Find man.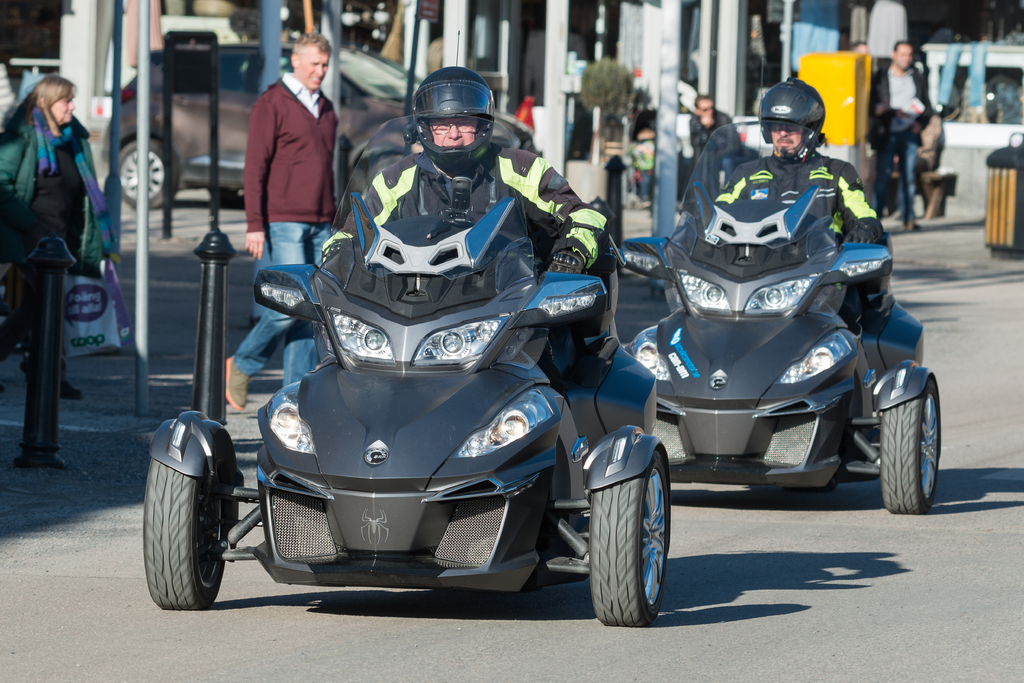
x1=872, y1=40, x2=934, y2=234.
